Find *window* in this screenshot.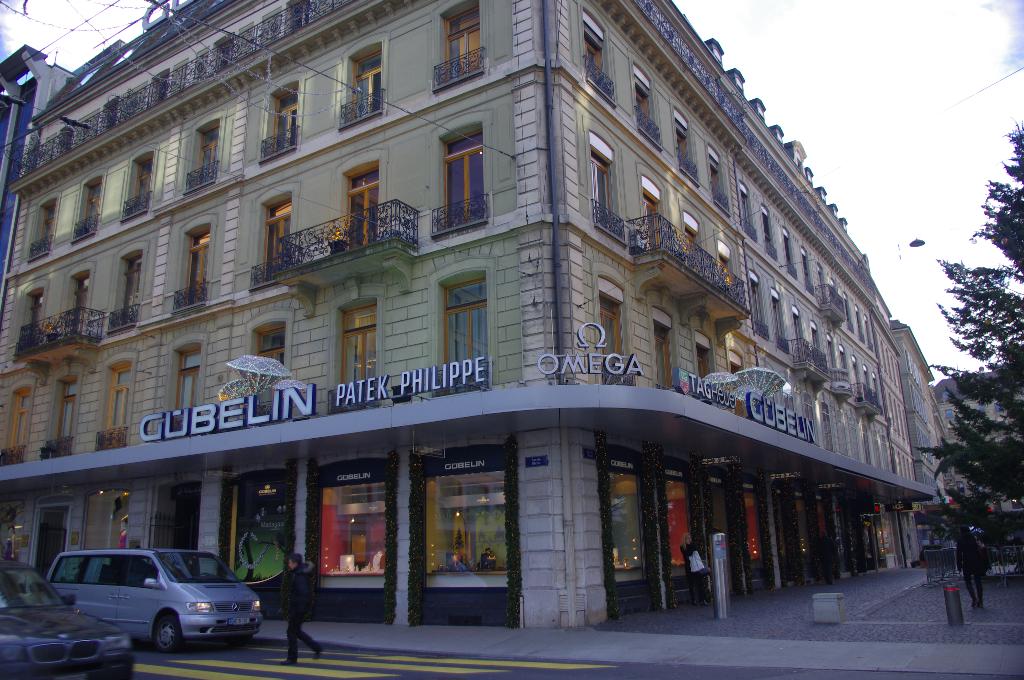
The bounding box for *window* is left=70, top=182, right=104, bottom=241.
